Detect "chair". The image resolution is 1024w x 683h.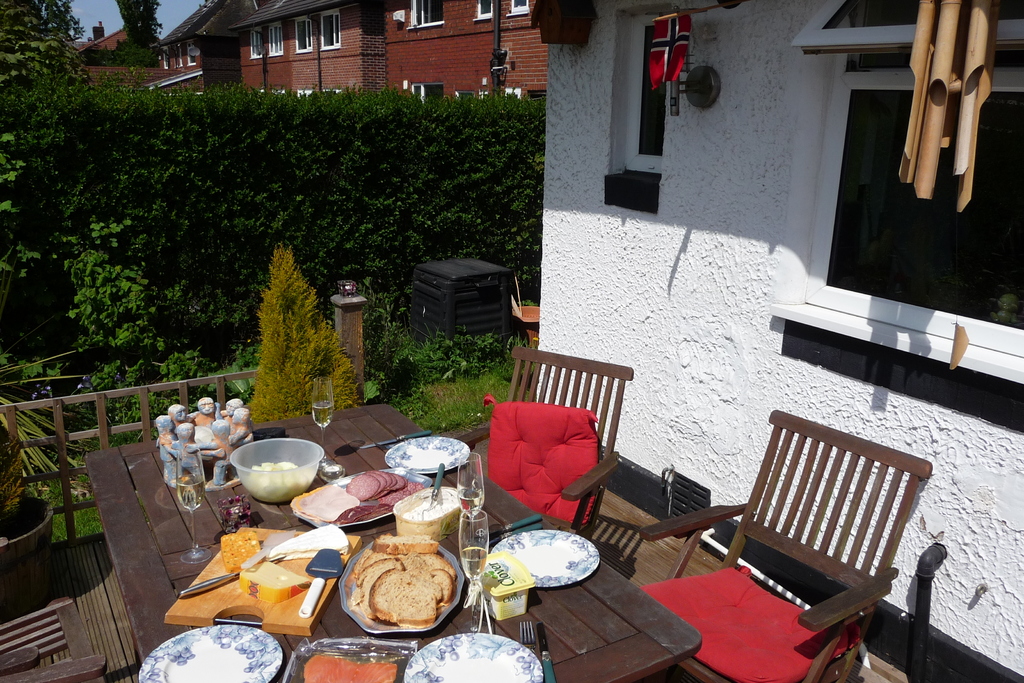
0/593/102/682.
